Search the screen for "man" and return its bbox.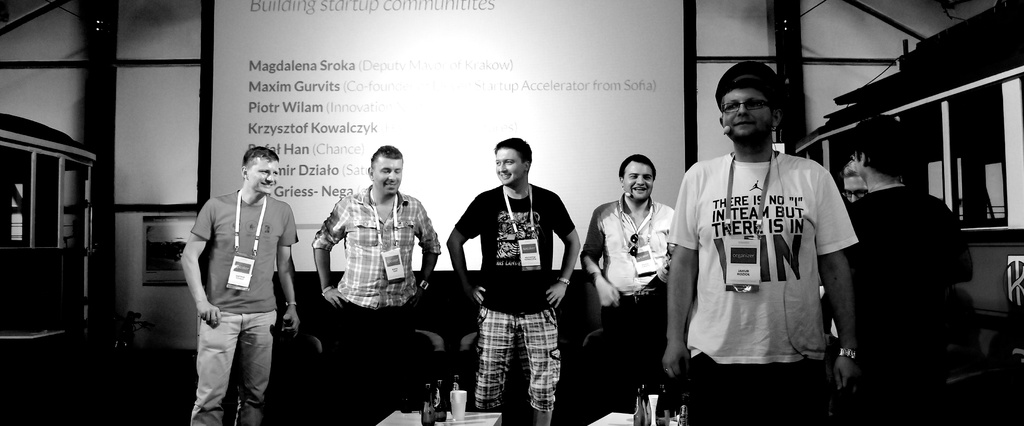
Found: box=[180, 147, 298, 425].
